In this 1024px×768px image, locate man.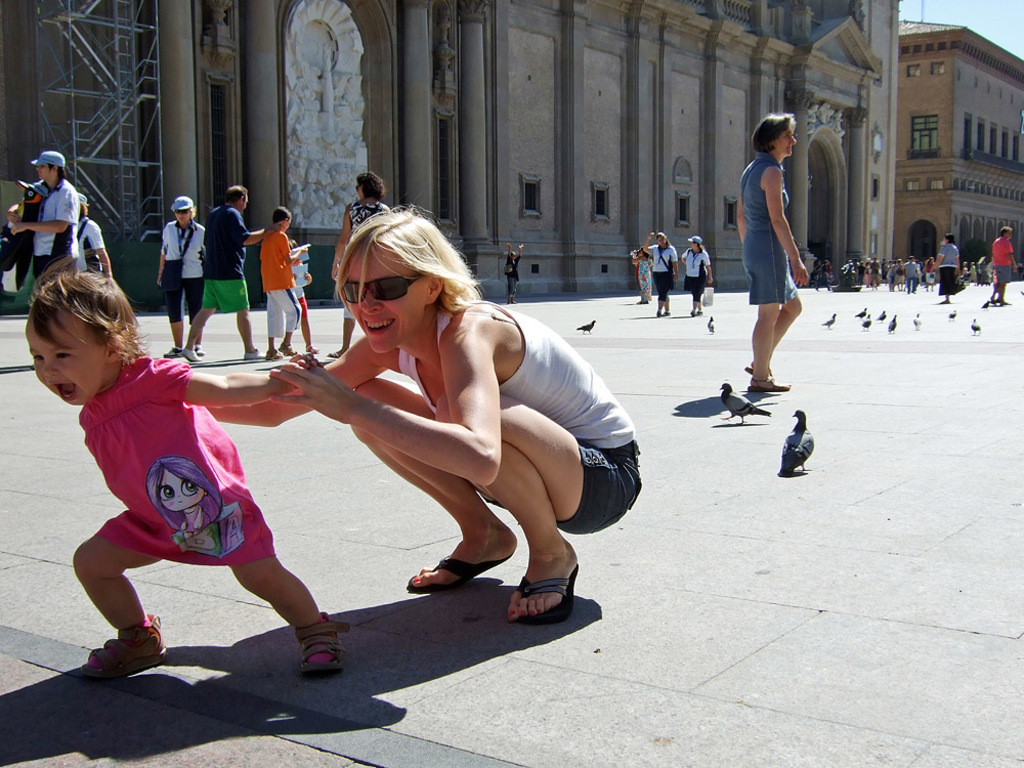
Bounding box: (157,196,211,361).
